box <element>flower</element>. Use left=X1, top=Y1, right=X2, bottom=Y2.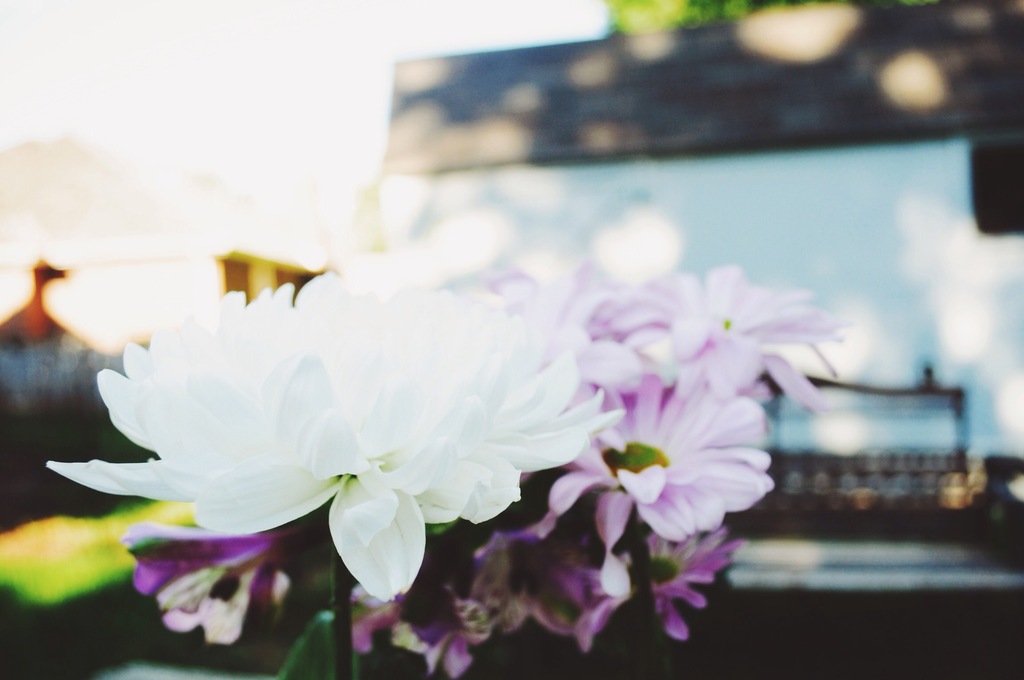
left=132, top=534, right=279, bottom=649.
